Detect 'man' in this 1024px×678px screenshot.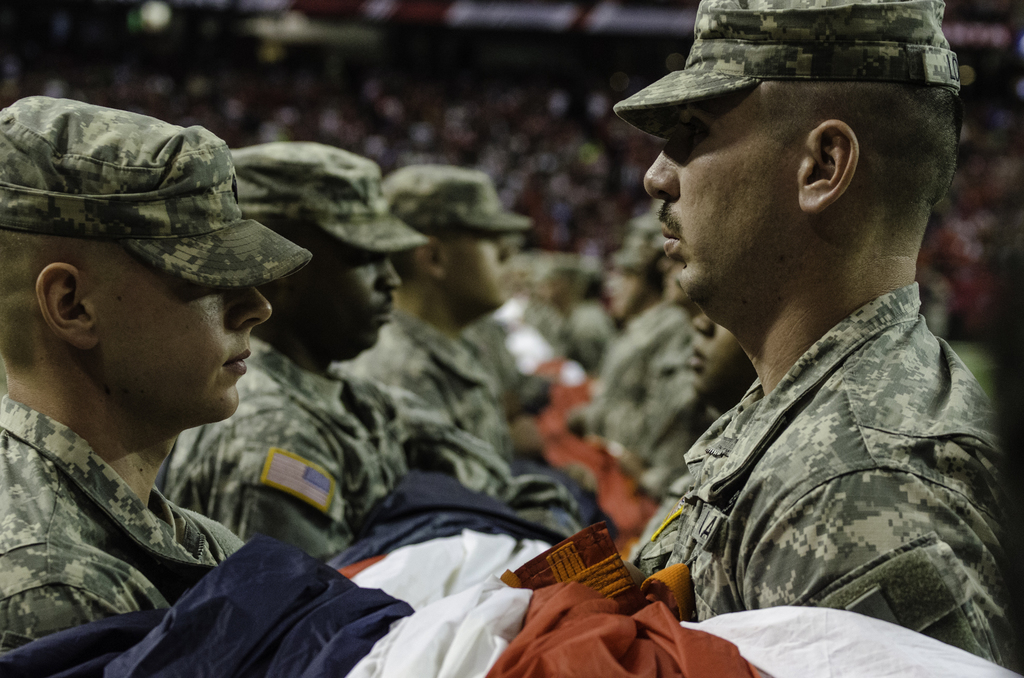
Detection: [0, 95, 311, 654].
